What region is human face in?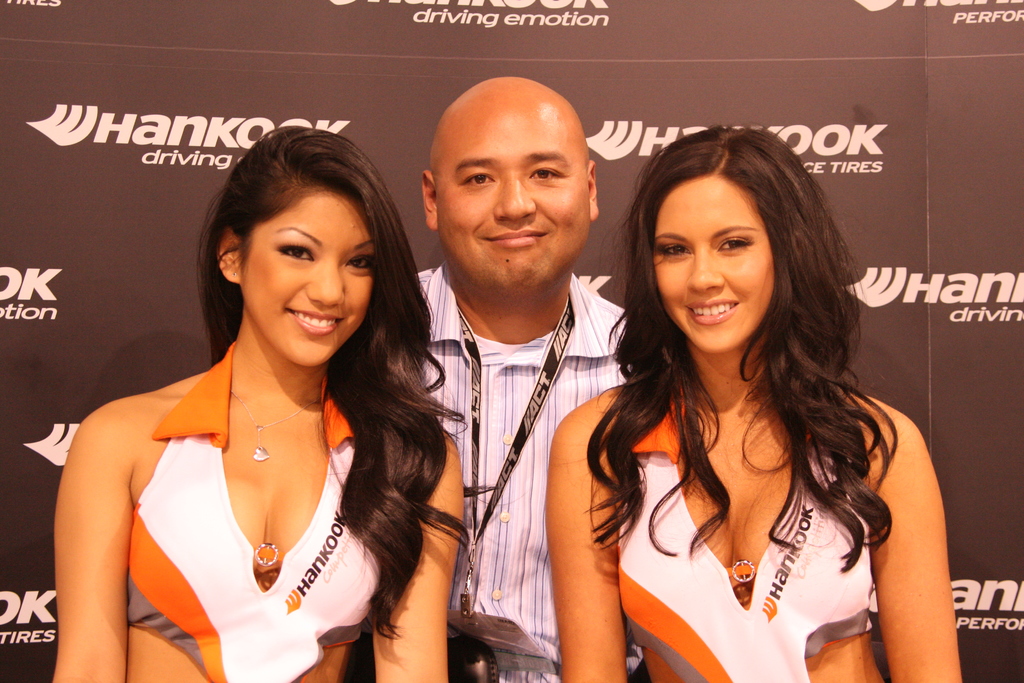
box(435, 110, 589, 287).
